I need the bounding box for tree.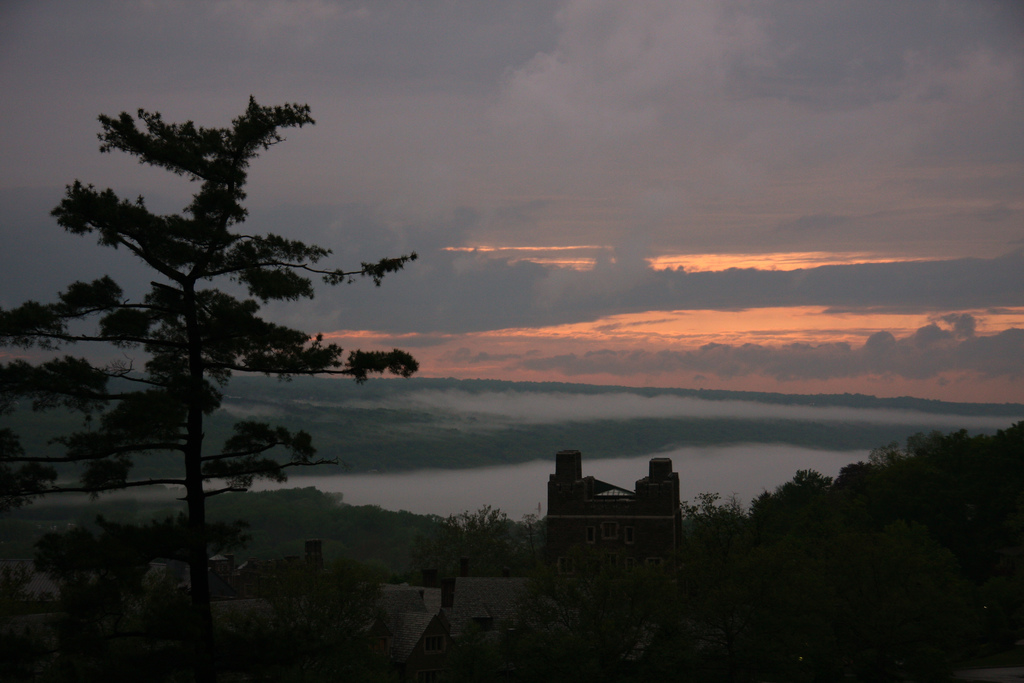
Here it is: 434:501:540:582.
